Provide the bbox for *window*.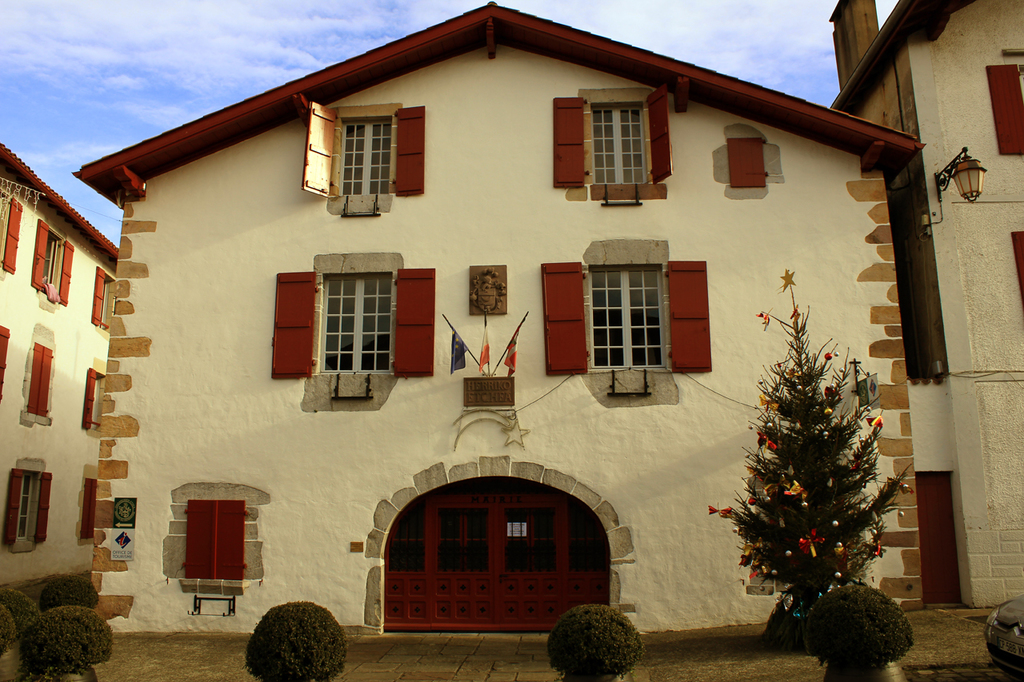
(542, 259, 711, 381).
